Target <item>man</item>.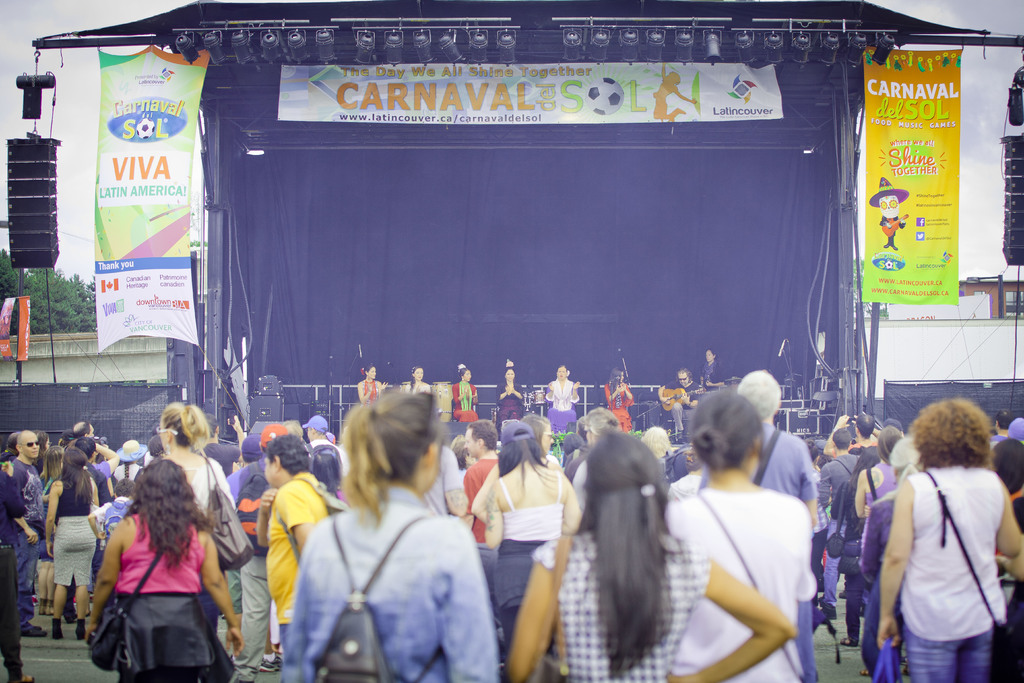
Target region: detection(982, 434, 1020, 539).
